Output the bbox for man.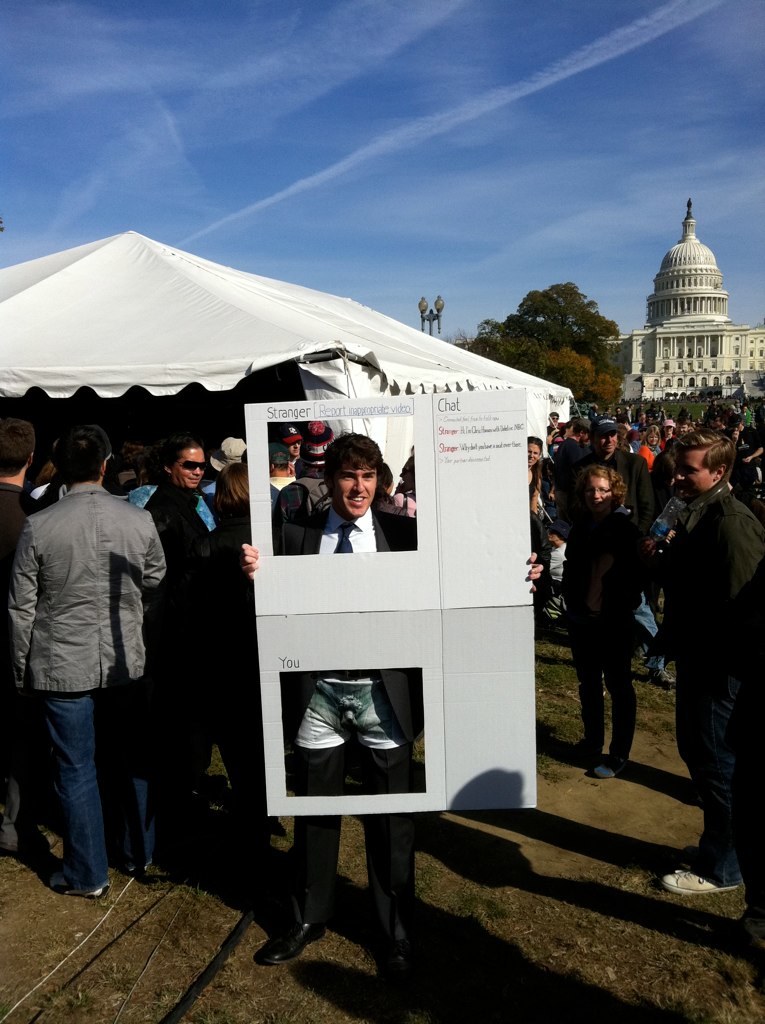
[237,423,555,984].
